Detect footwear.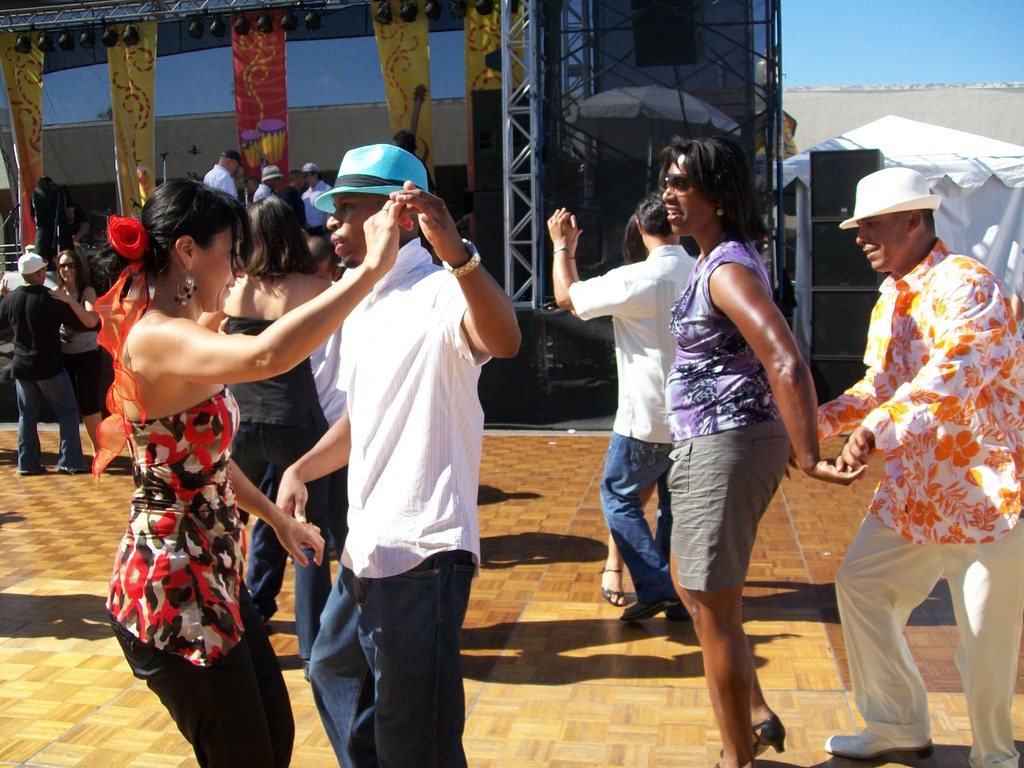
Detected at x1=620 y1=601 x2=675 y2=621.
